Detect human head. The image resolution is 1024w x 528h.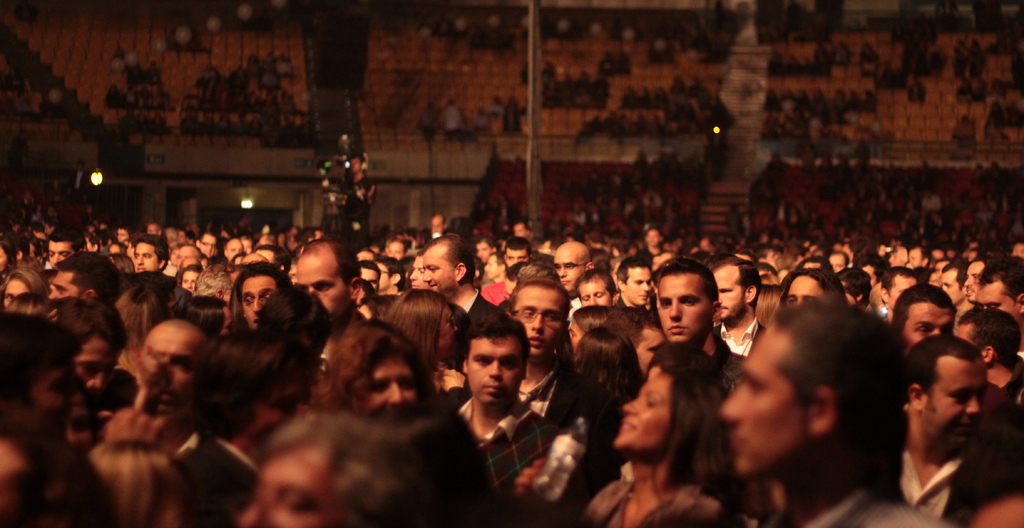
(x1=243, y1=251, x2=273, y2=268).
